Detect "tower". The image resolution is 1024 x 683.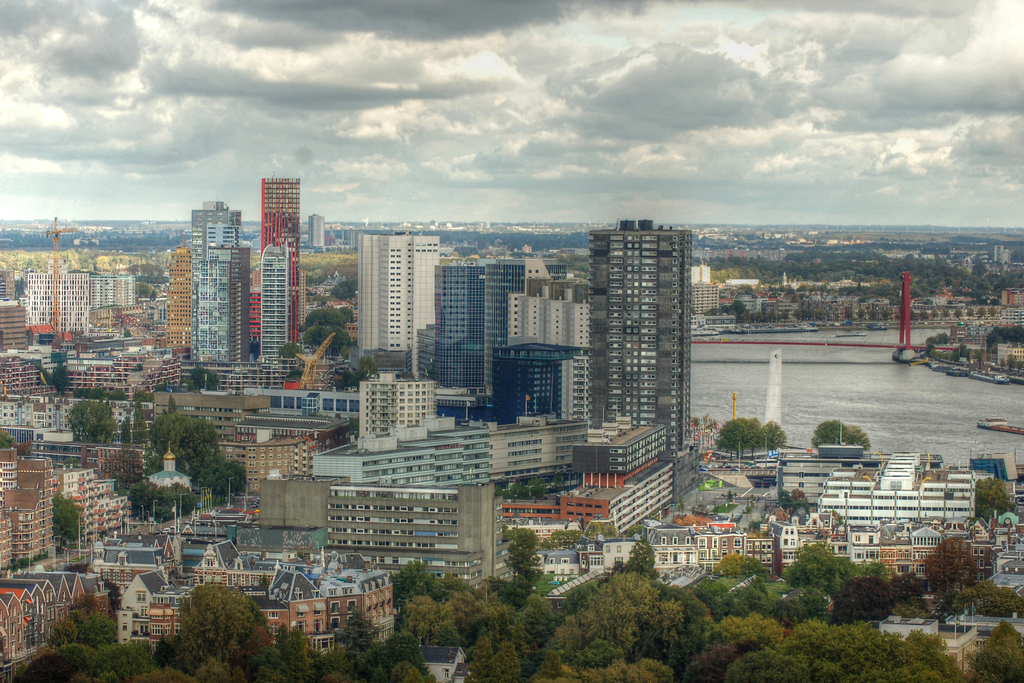
bbox=[582, 190, 705, 457].
